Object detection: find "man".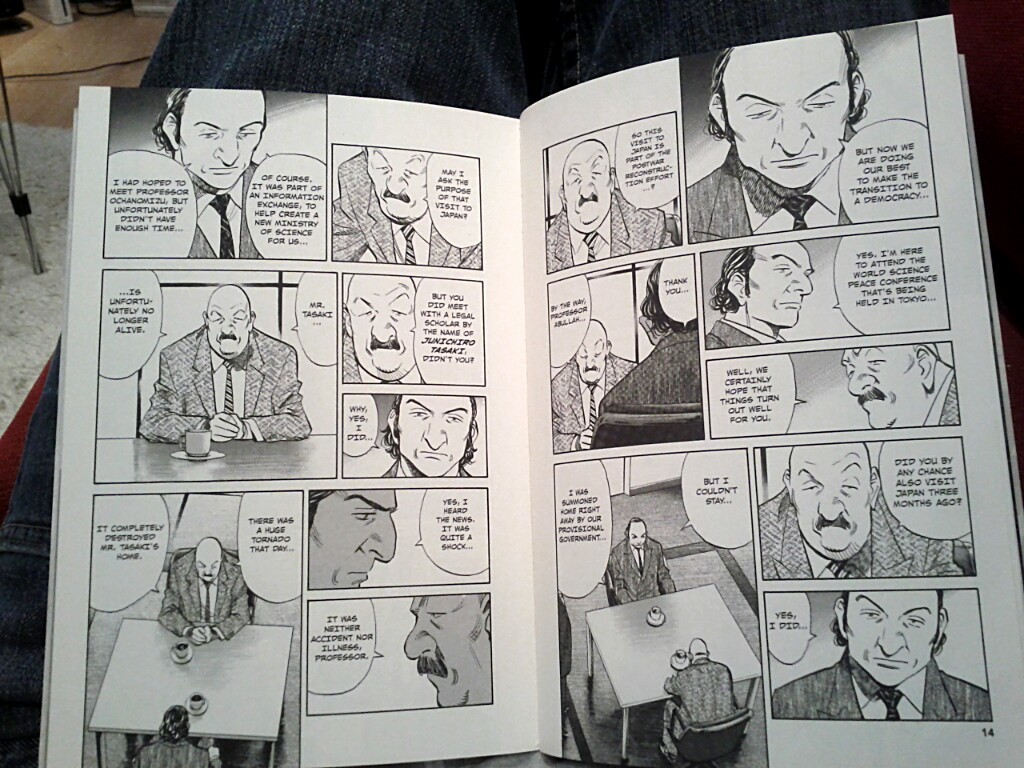
[321,143,482,267].
